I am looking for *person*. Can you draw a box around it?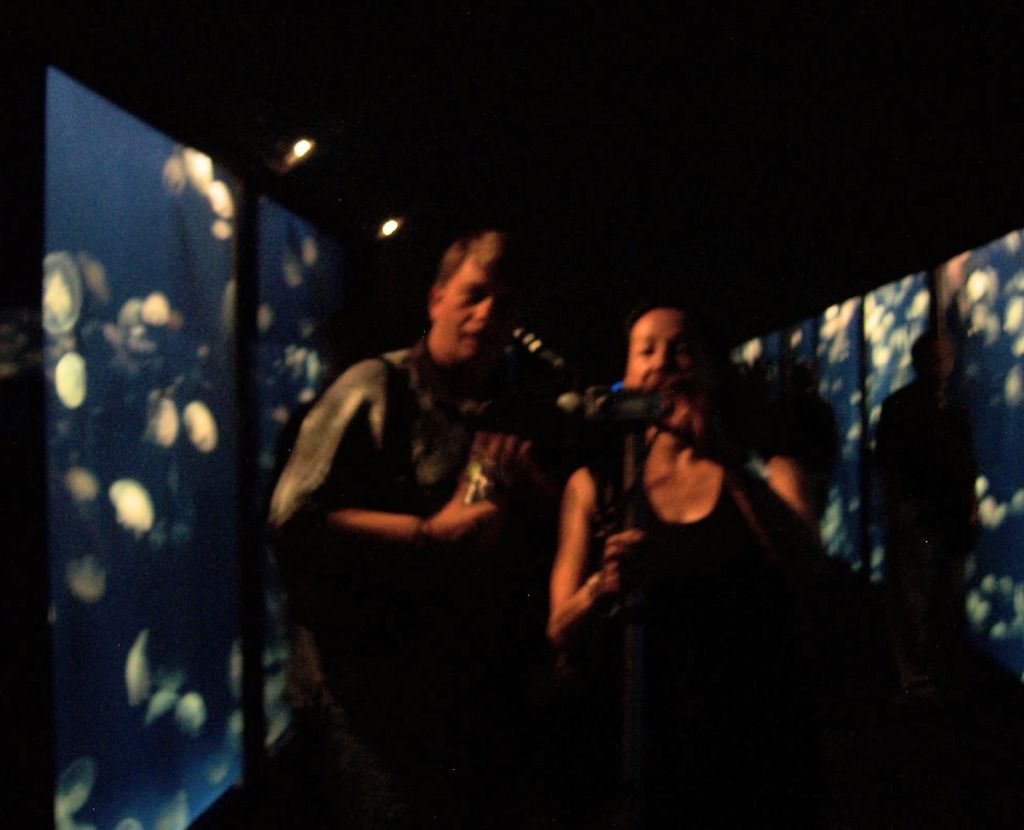
Sure, the bounding box is detection(256, 213, 581, 829).
